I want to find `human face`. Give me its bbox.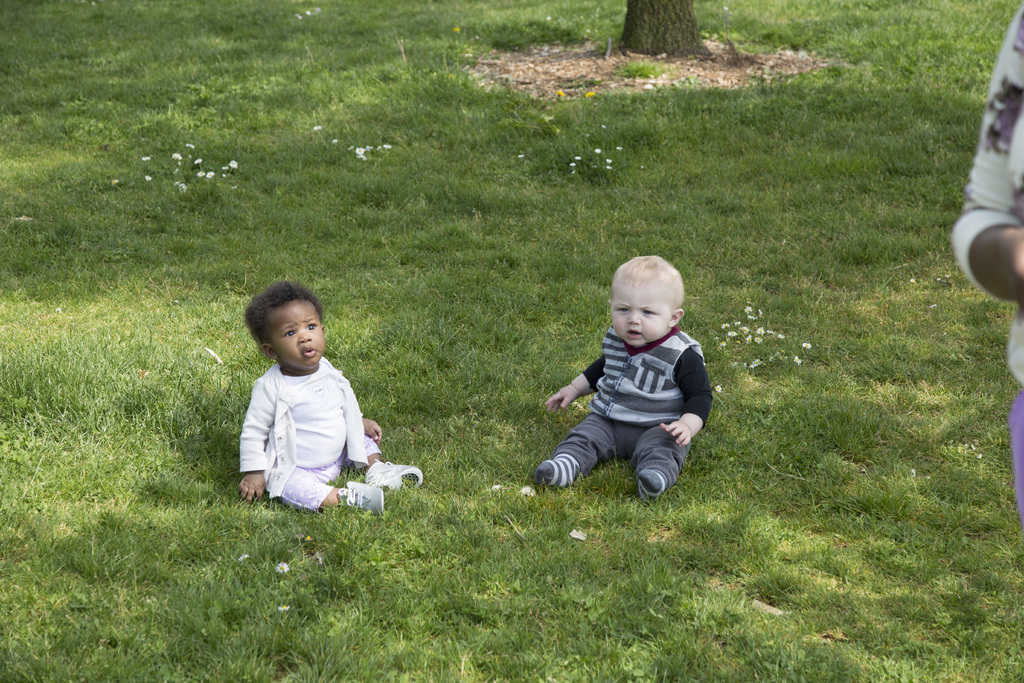
<region>271, 292, 329, 370</region>.
